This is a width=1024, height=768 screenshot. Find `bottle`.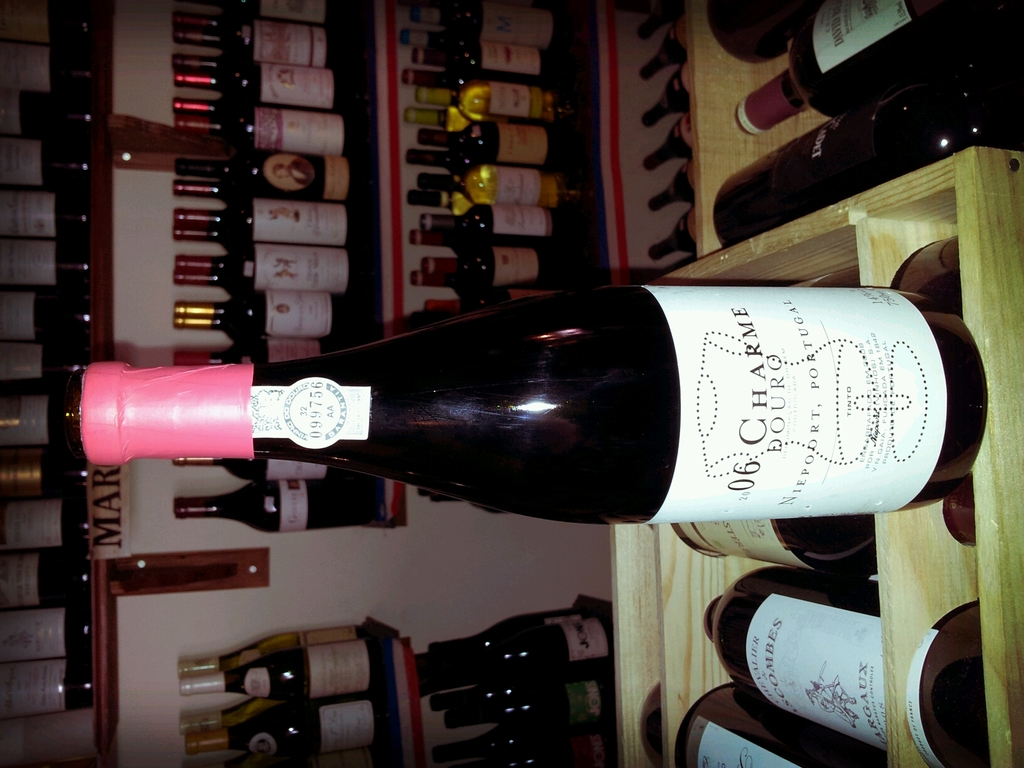
Bounding box: Rect(175, 623, 387, 703).
